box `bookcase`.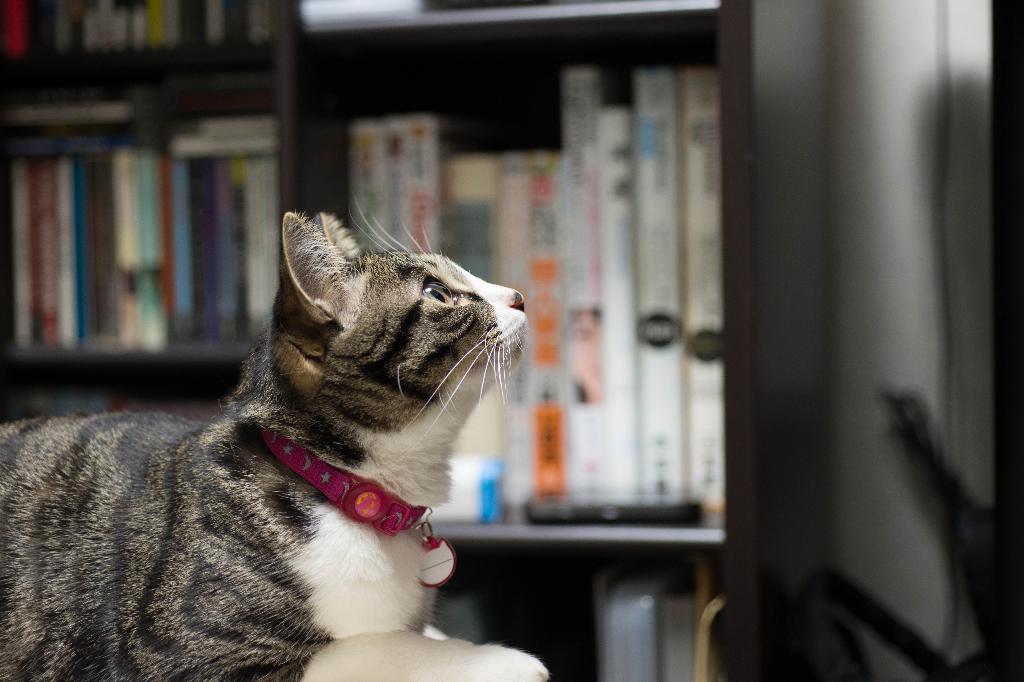
box(0, 0, 836, 552).
